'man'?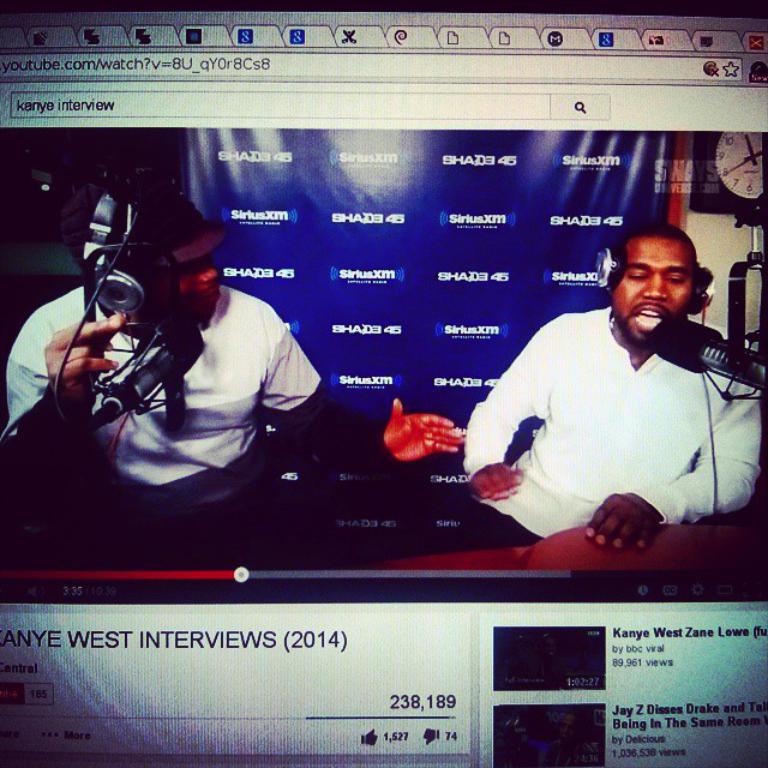
458:223:756:571
